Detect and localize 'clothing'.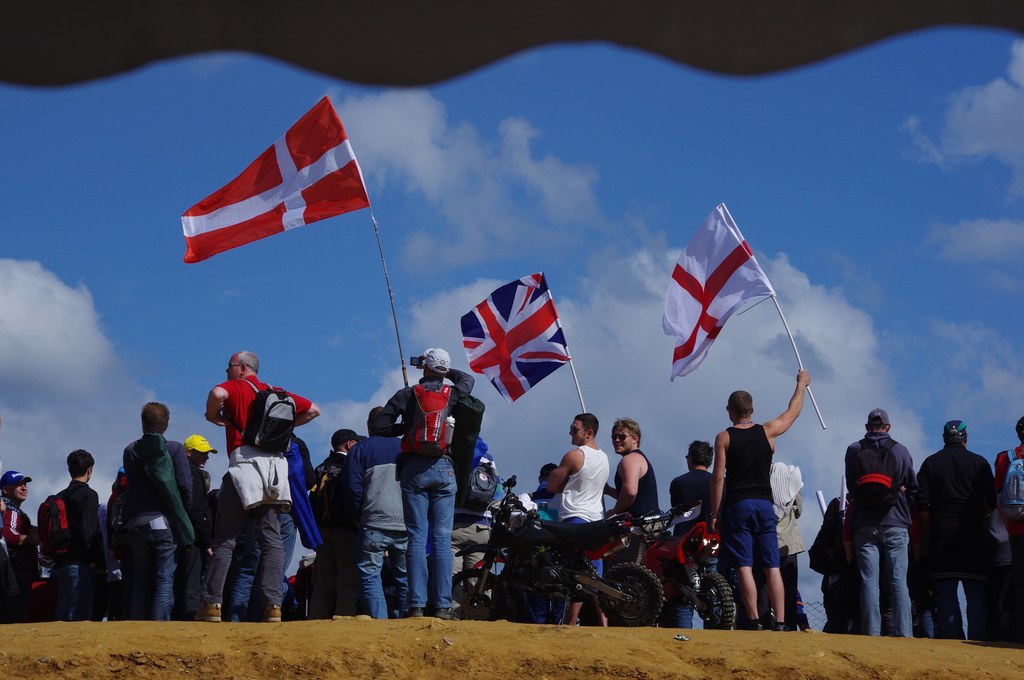
Localized at crop(314, 448, 355, 610).
